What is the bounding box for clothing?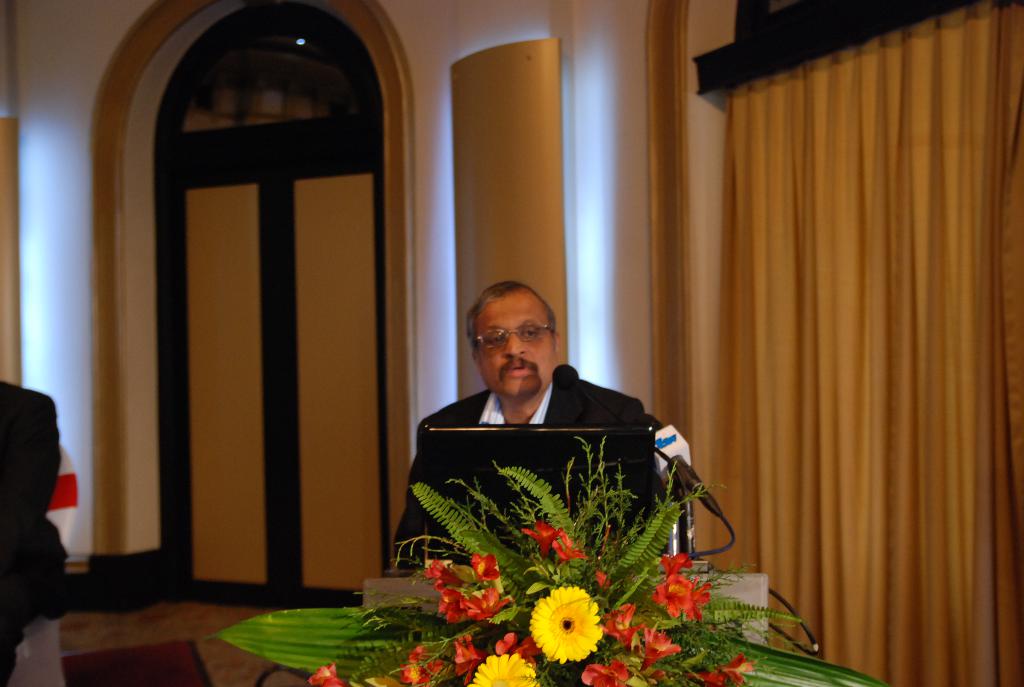
390 334 687 602.
